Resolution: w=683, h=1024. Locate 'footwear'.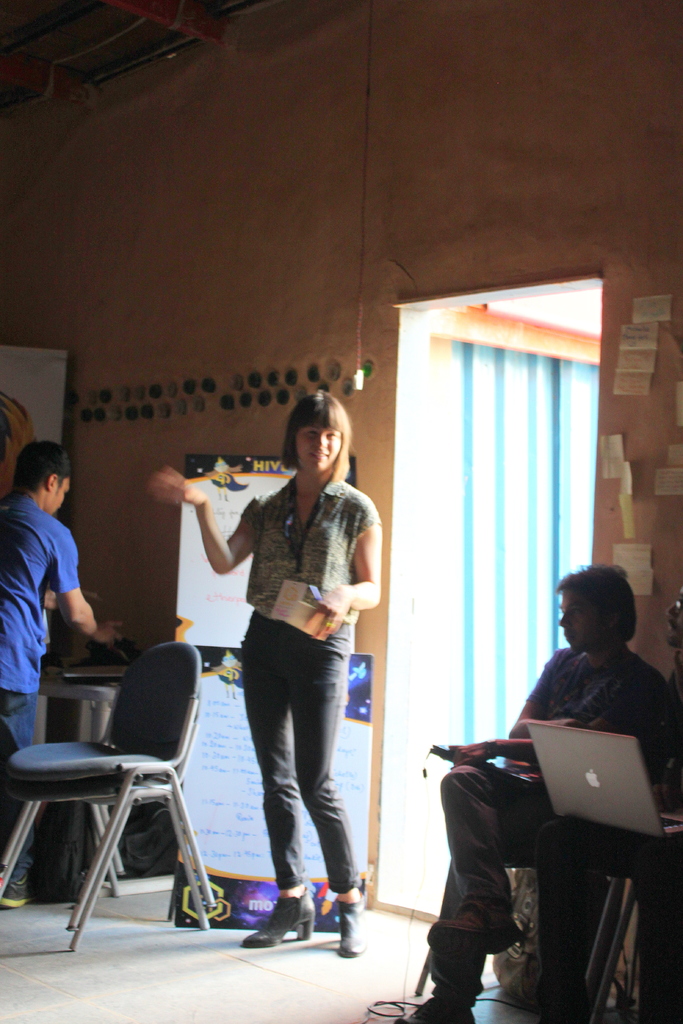
select_region(236, 893, 329, 956).
